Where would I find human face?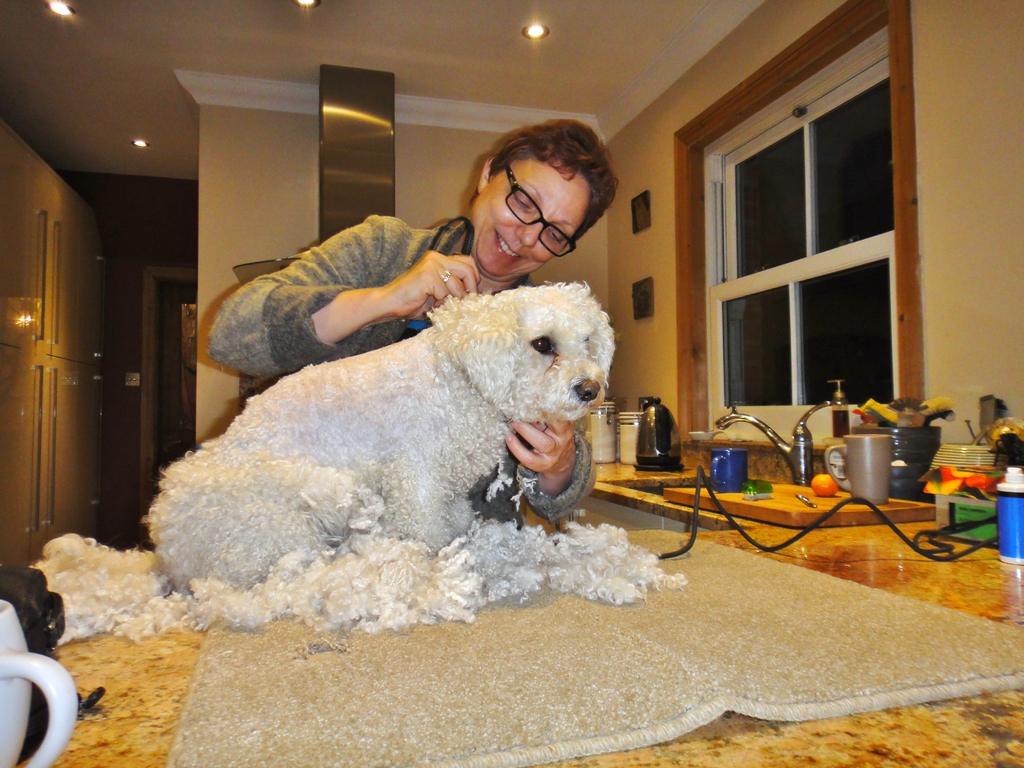
At bbox(470, 157, 591, 278).
